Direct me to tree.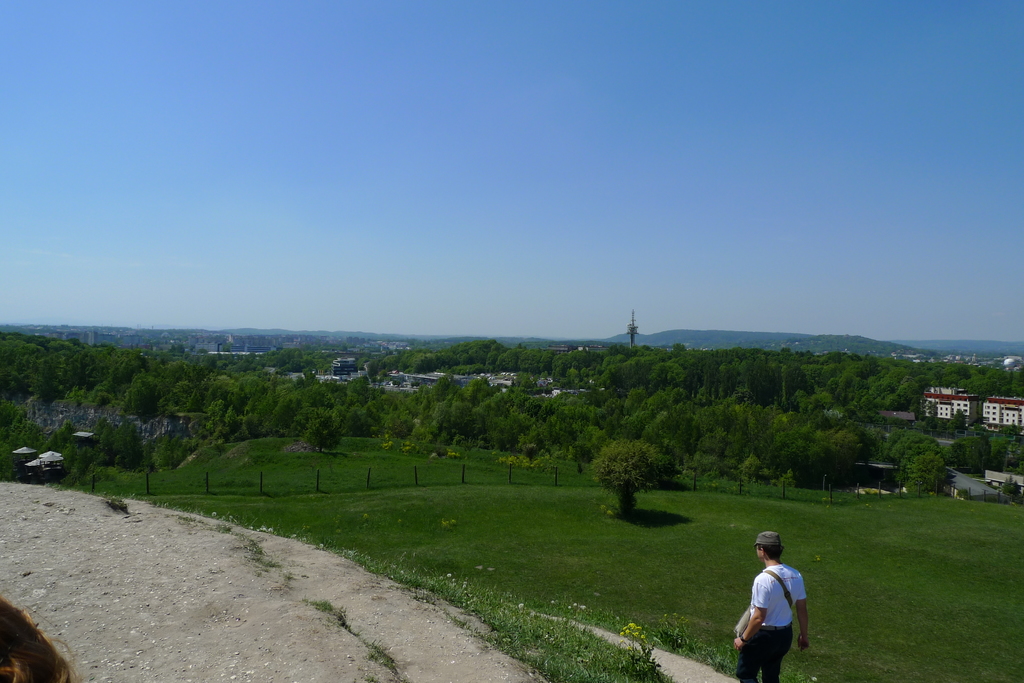
Direction: 650,357,684,393.
